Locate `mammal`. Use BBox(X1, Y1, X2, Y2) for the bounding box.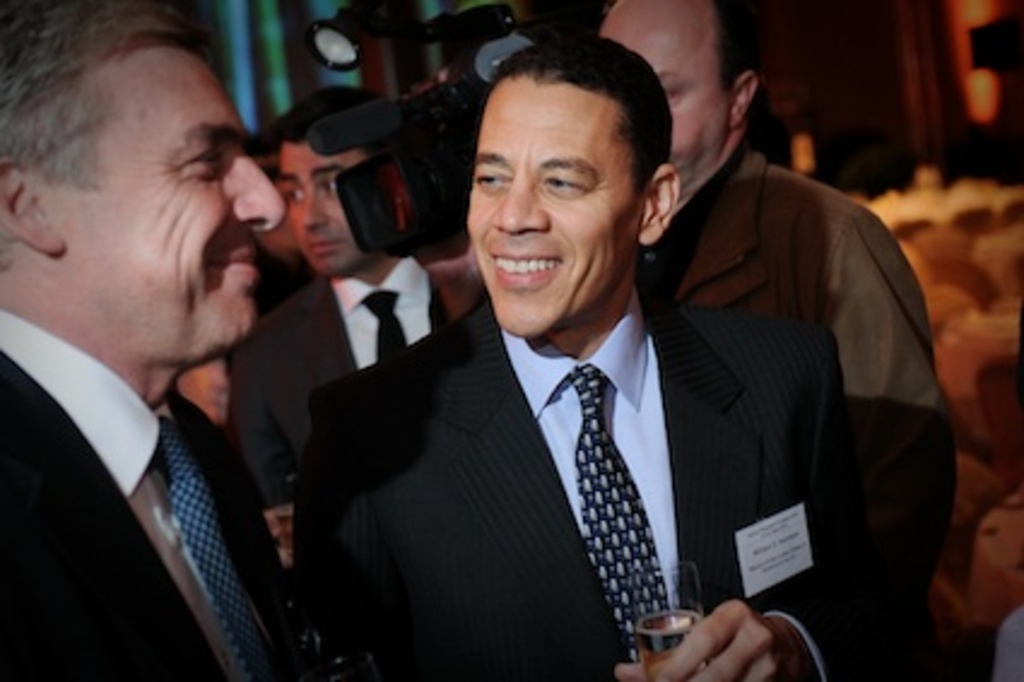
BBox(229, 89, 458, 564).
